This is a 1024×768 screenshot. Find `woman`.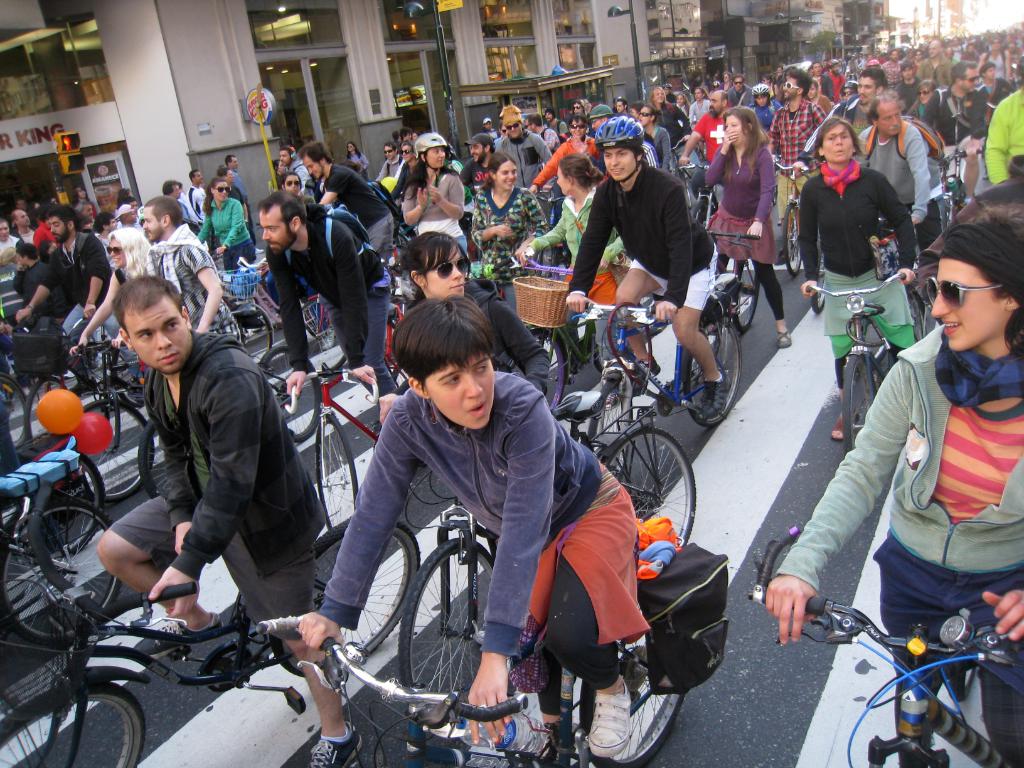
Bounding box: [278, 175, 303, 198].
